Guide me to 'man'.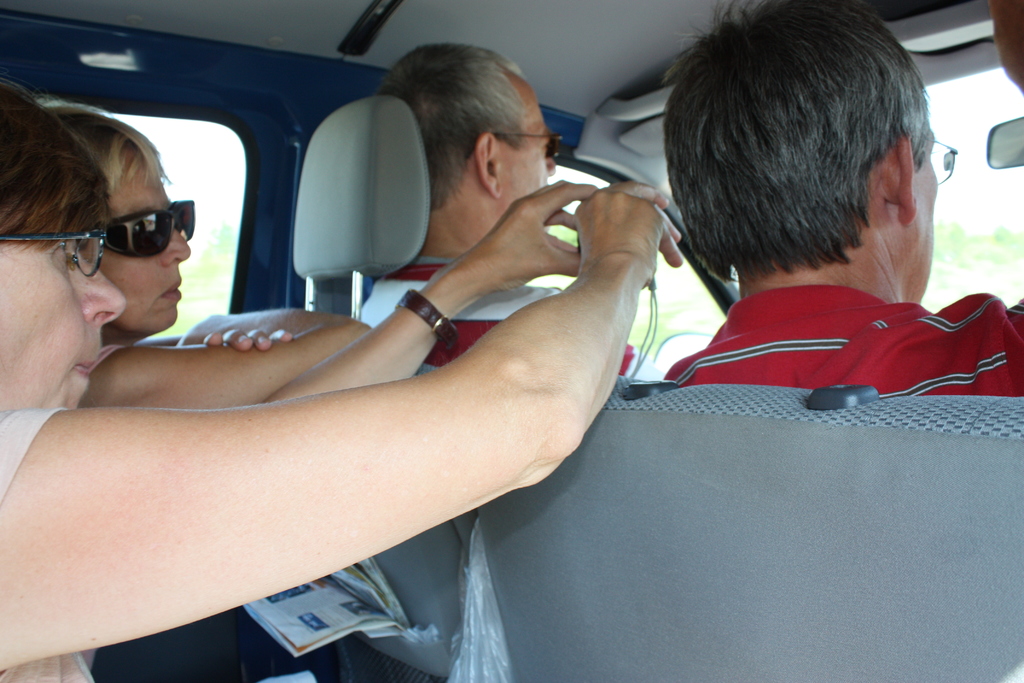
Guidance: (left=358, top=41, right=664, bottom=381).
